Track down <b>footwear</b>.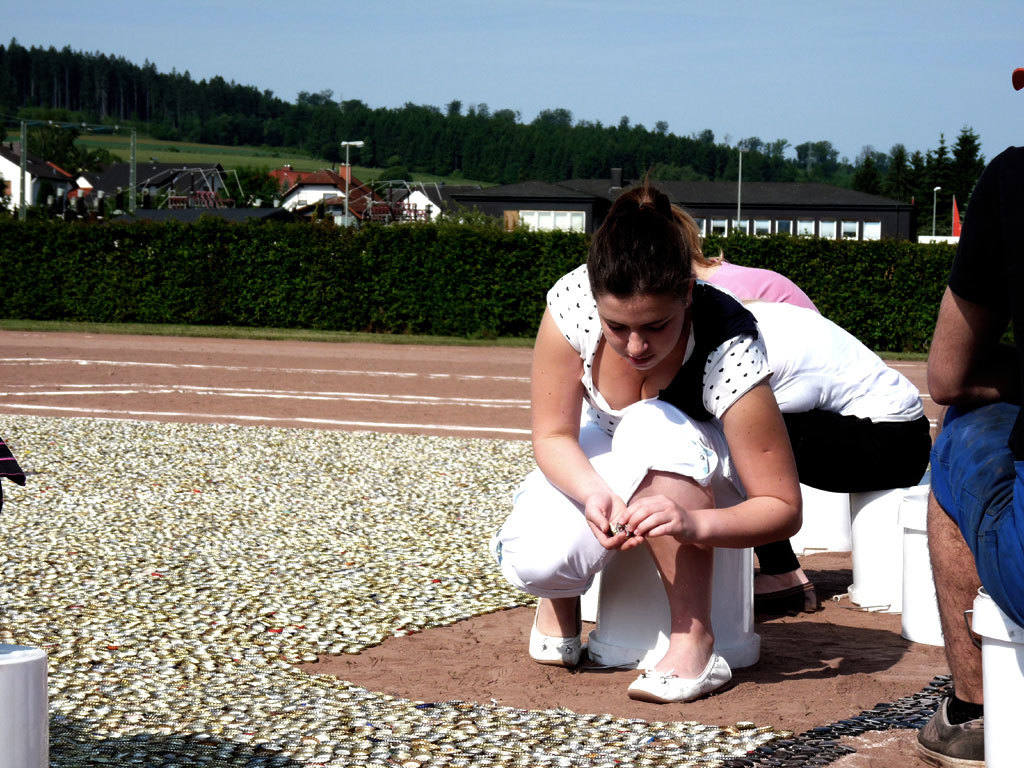
Tracked to BBox(752, 579, 818, 613).
